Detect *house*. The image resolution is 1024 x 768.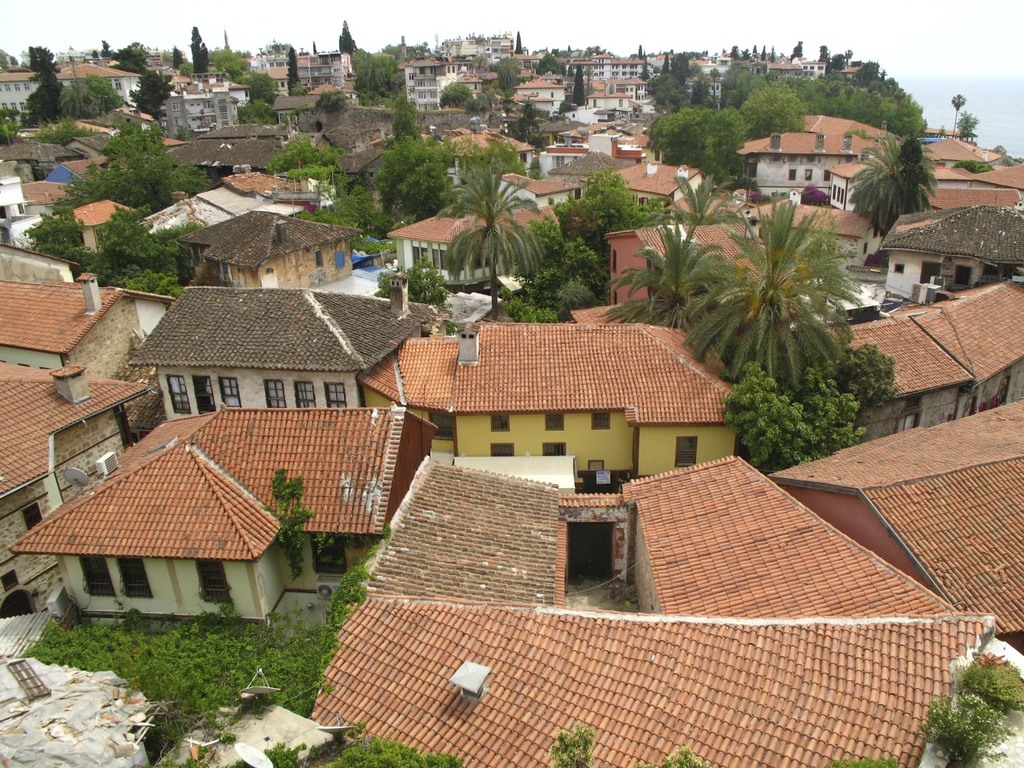
bbox=[882, 198, 1023, 305].
